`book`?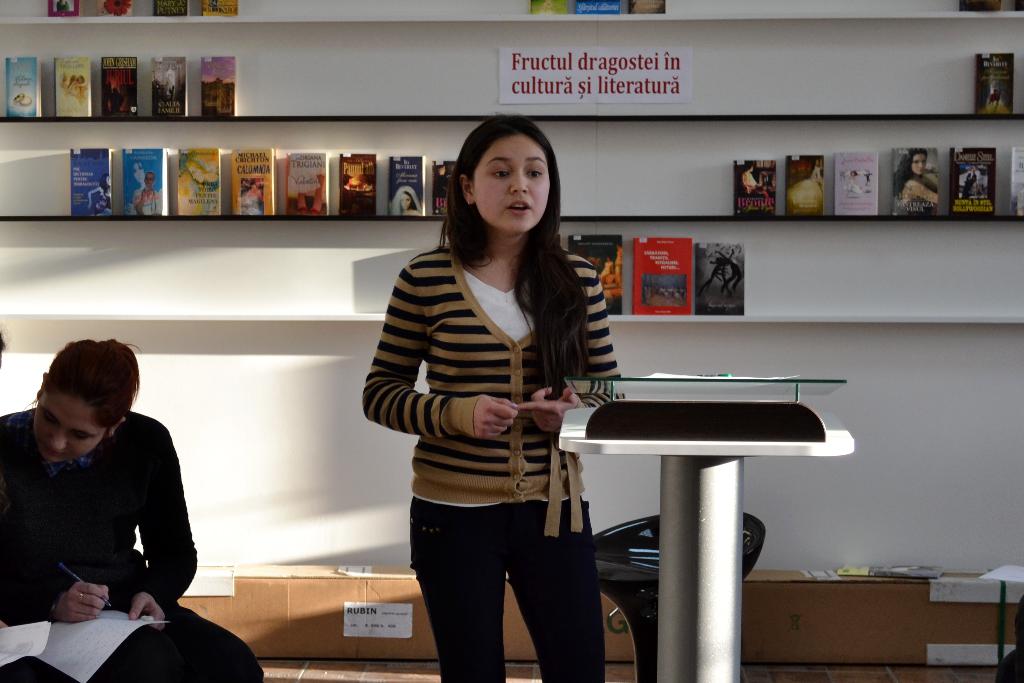
(735,157,770,218)
